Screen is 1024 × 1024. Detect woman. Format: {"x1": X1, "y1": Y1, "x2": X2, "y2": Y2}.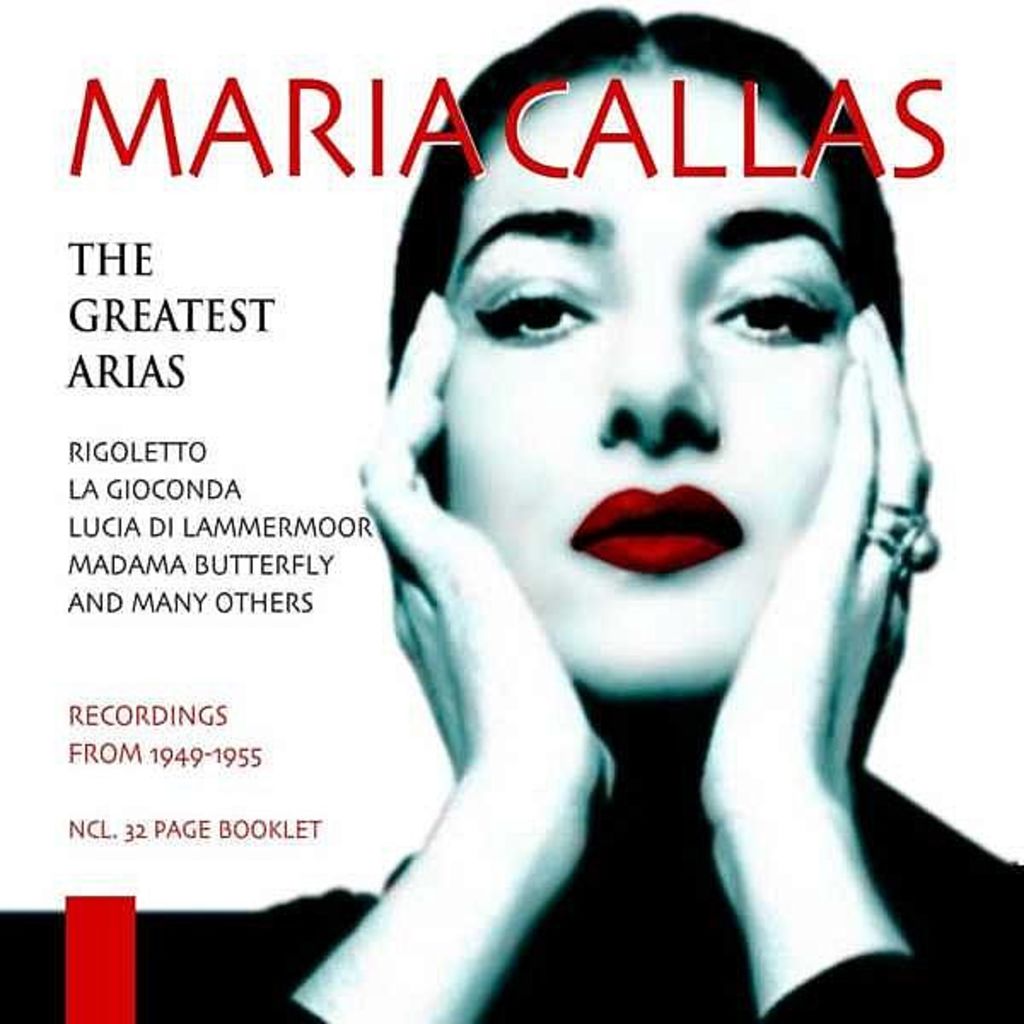
{"x1": 266, "y1": 0, "x2": 969, "y2": 998}.
